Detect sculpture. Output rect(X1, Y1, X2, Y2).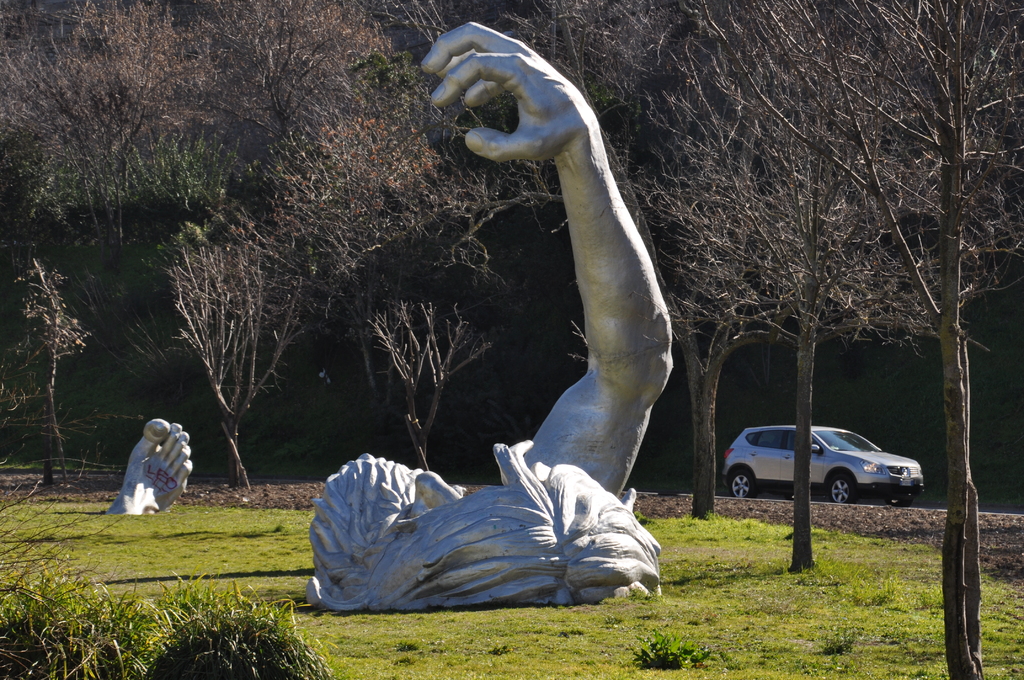
rect(99, 409, 200, 519).
